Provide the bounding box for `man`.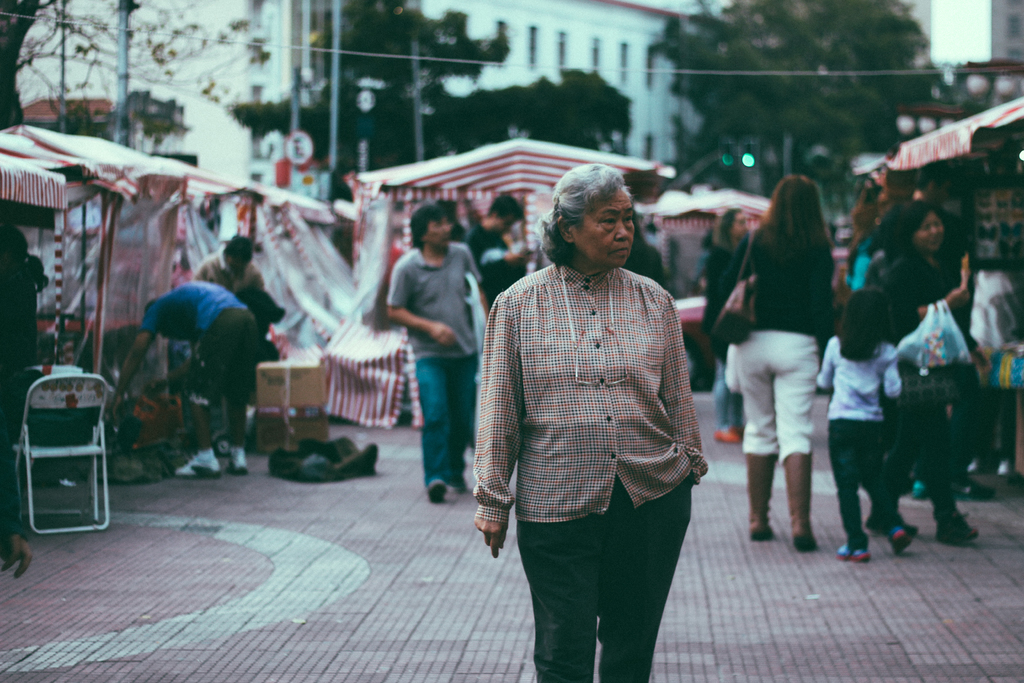
[463, 194, 536, 311].
